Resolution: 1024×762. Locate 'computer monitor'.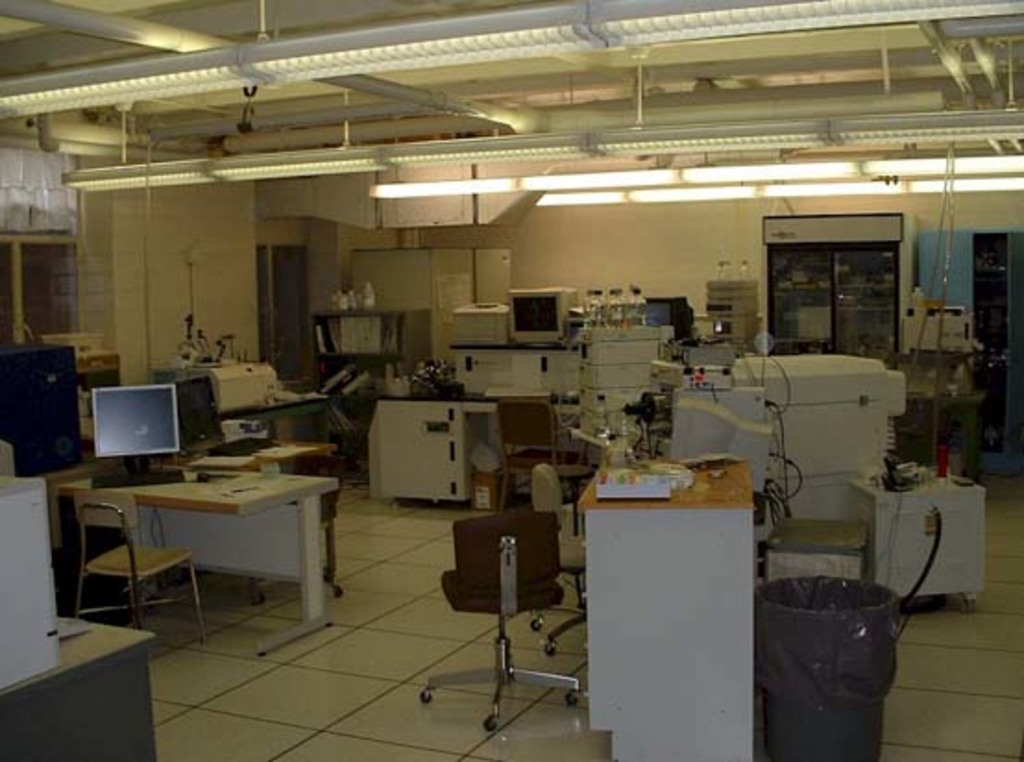
crop(510, 285, 582, 338).
